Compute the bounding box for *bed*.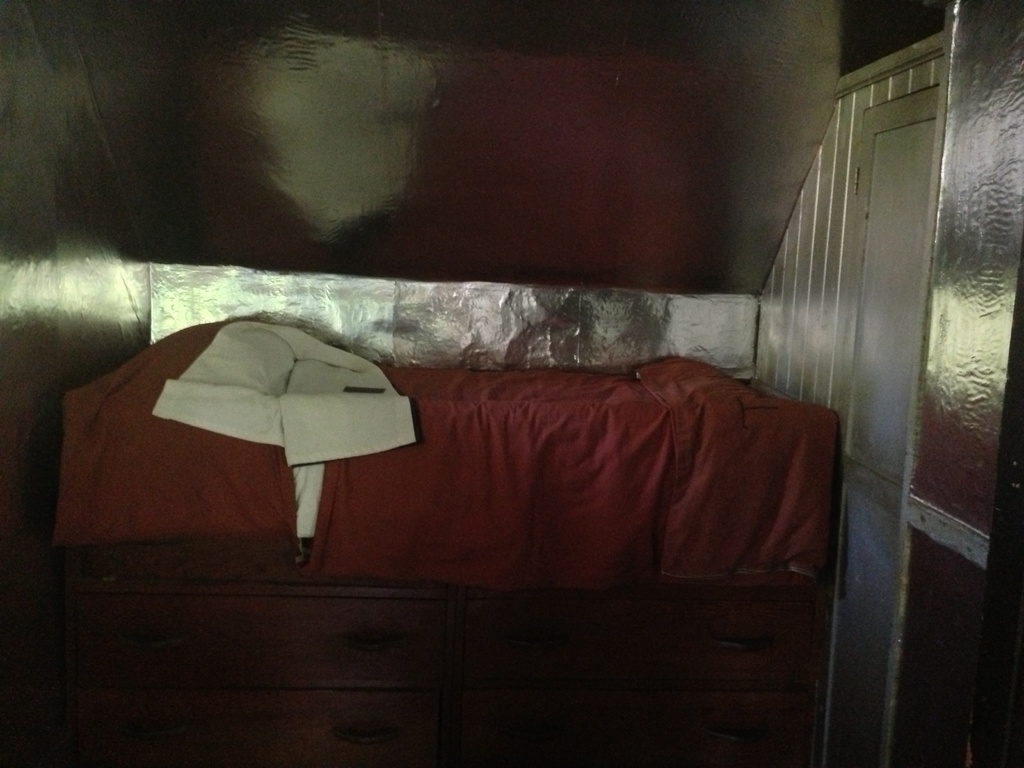
{"x1": 20, "y1": 175, "x2": 916, "y2": 762}.
